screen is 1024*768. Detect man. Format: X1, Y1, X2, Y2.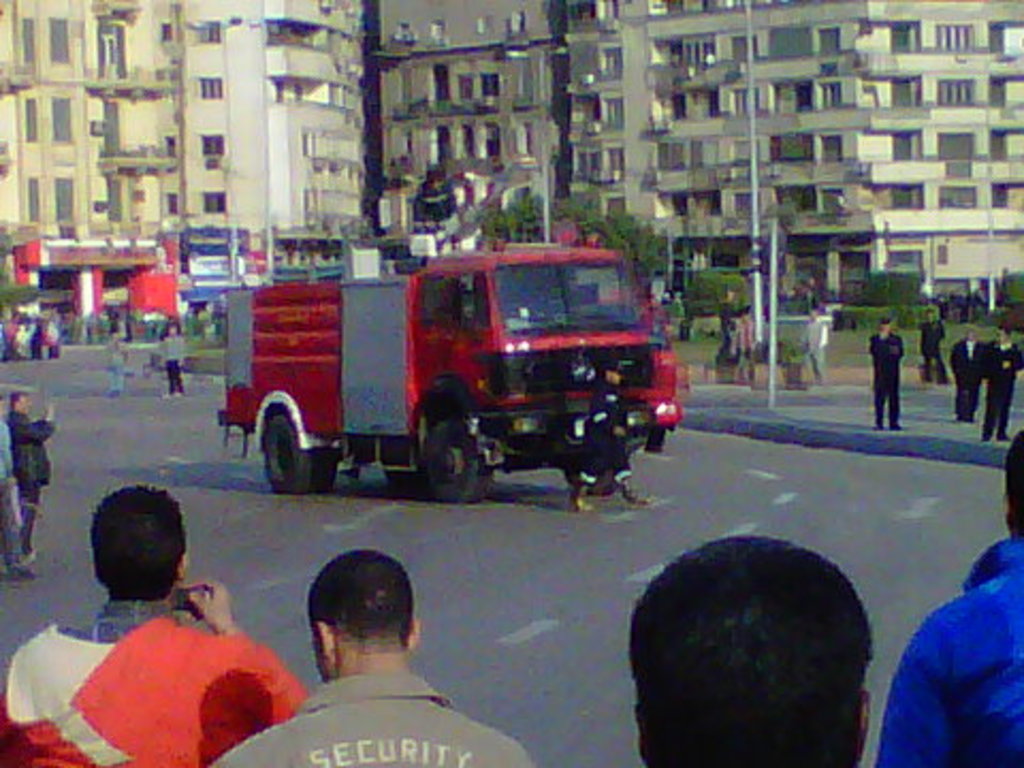
0, 484, 307, 766.
